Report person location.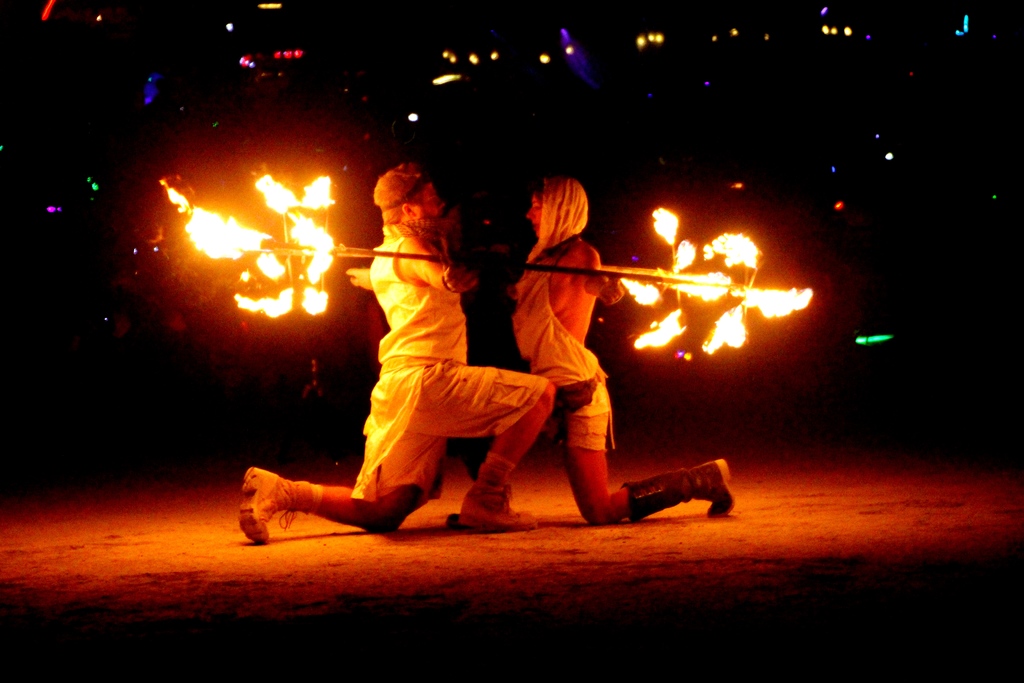
Report: crop(240, 163, 553, 541).
